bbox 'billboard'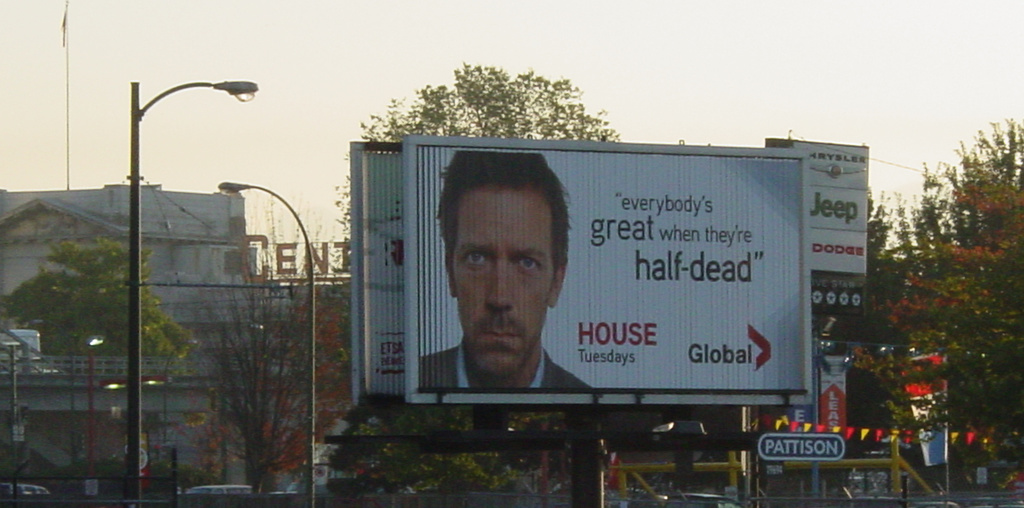
[x1=424, y1=140, x2=812, y2=388]
